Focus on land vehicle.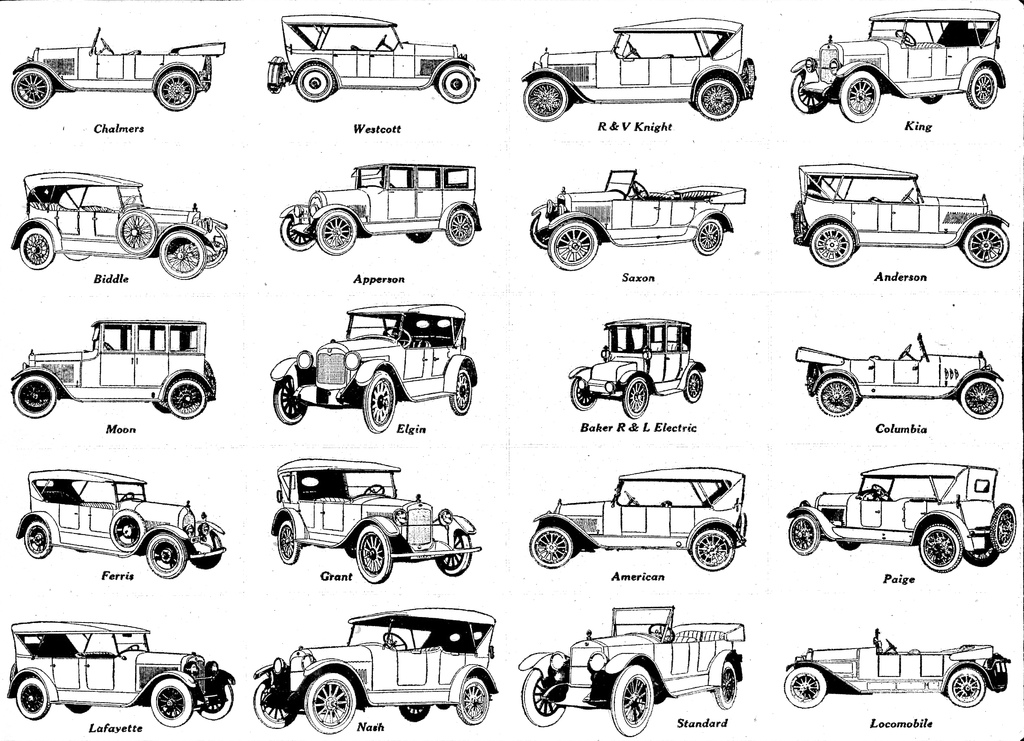
Focused at (269,12,479,104).
